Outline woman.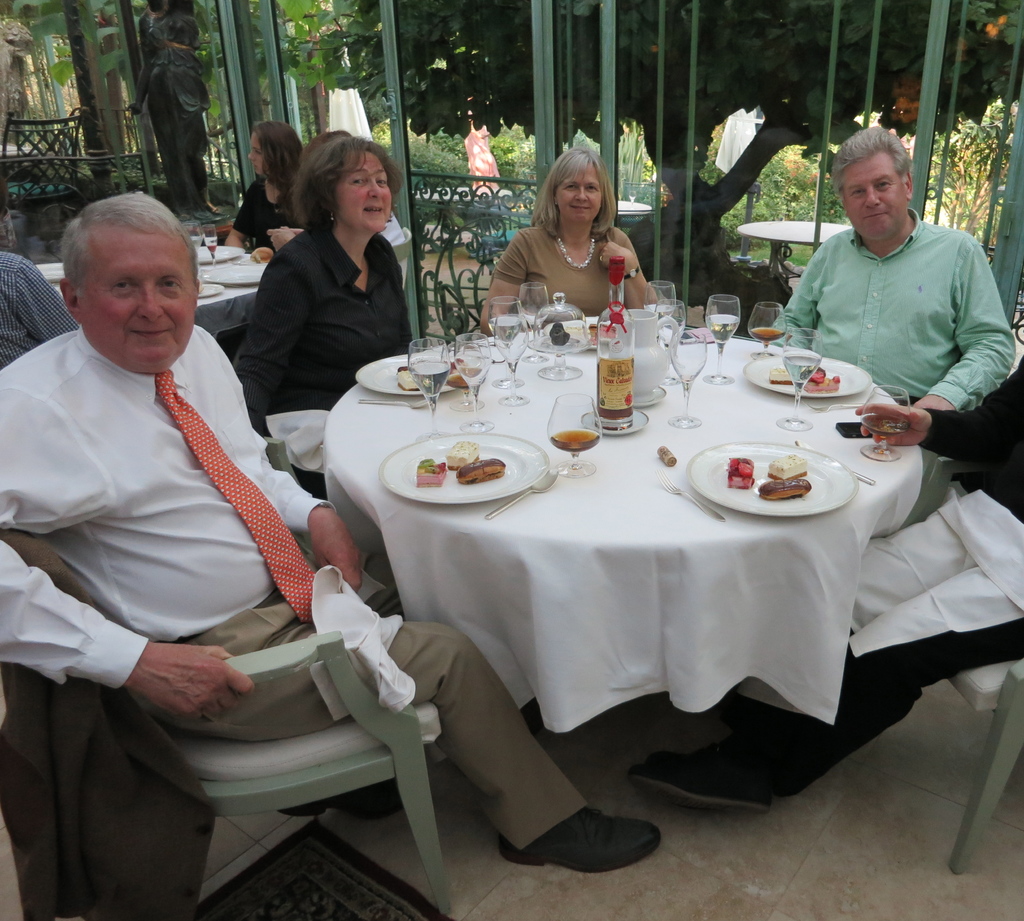
Outline: (226,122,300,246).
